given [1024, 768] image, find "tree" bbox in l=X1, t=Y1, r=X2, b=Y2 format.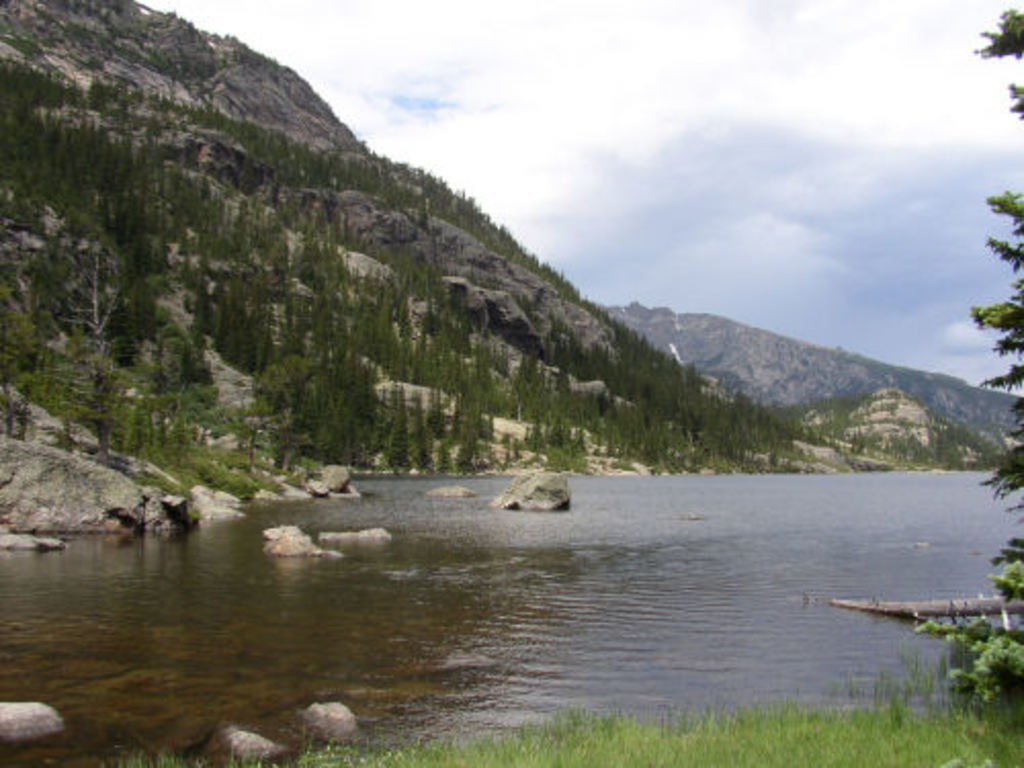
l=940, t=20, r=1022, b=707.
